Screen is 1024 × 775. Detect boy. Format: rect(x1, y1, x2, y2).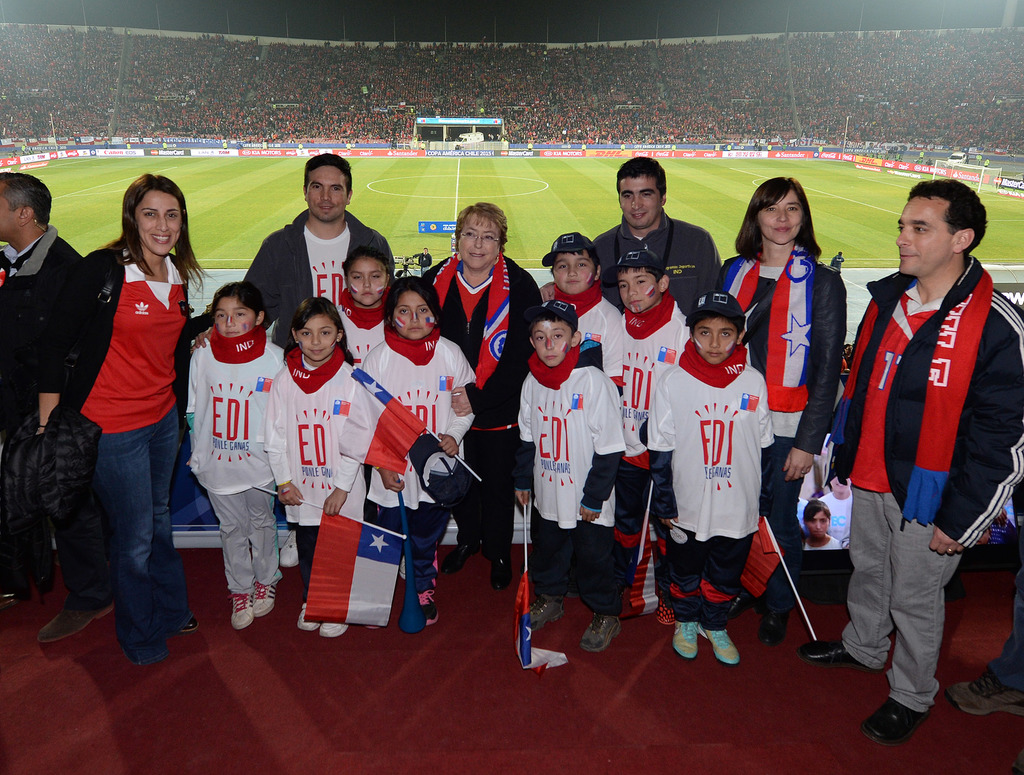
rect(653, 270, 813, 668).
